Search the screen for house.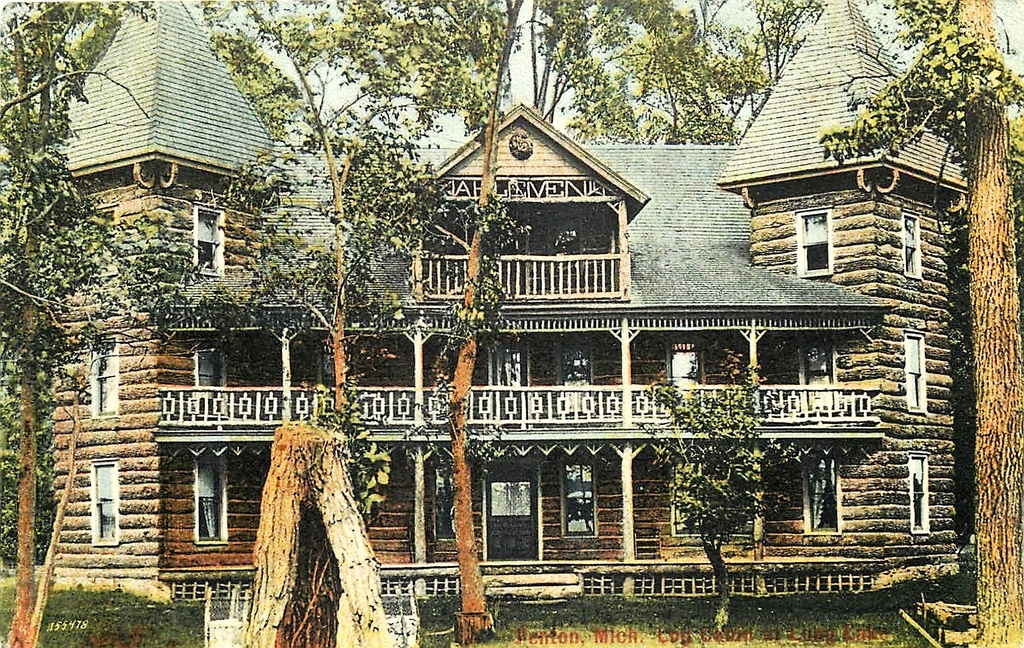
Found at {"x1": 72, "y1": 40, "x2": 970, "y2": 607}.
